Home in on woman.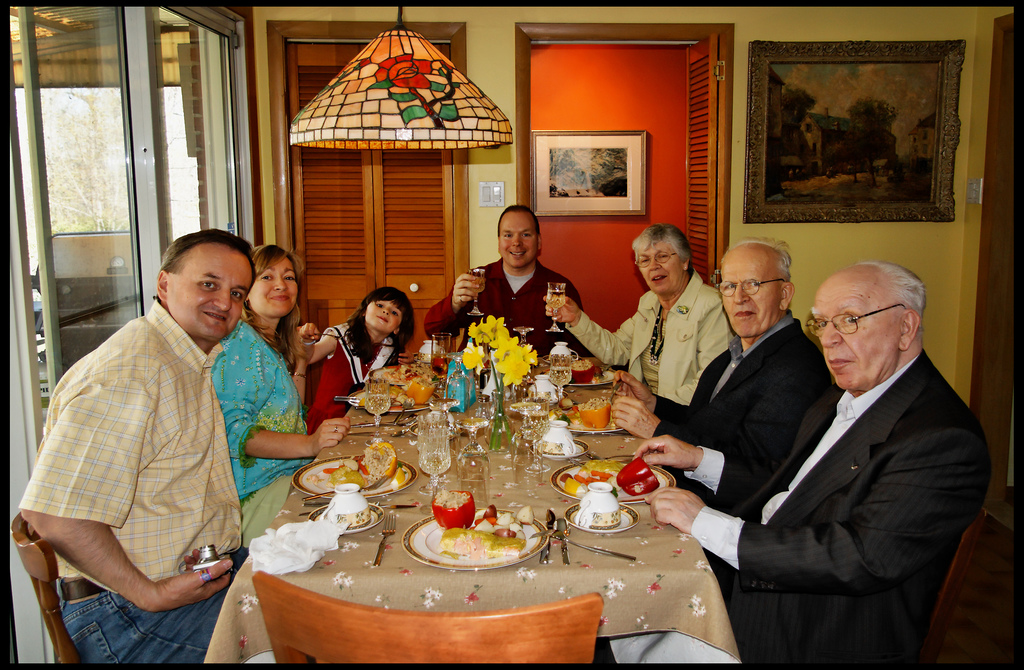
Homed in at l=541, t=222, r=728, b=404.
